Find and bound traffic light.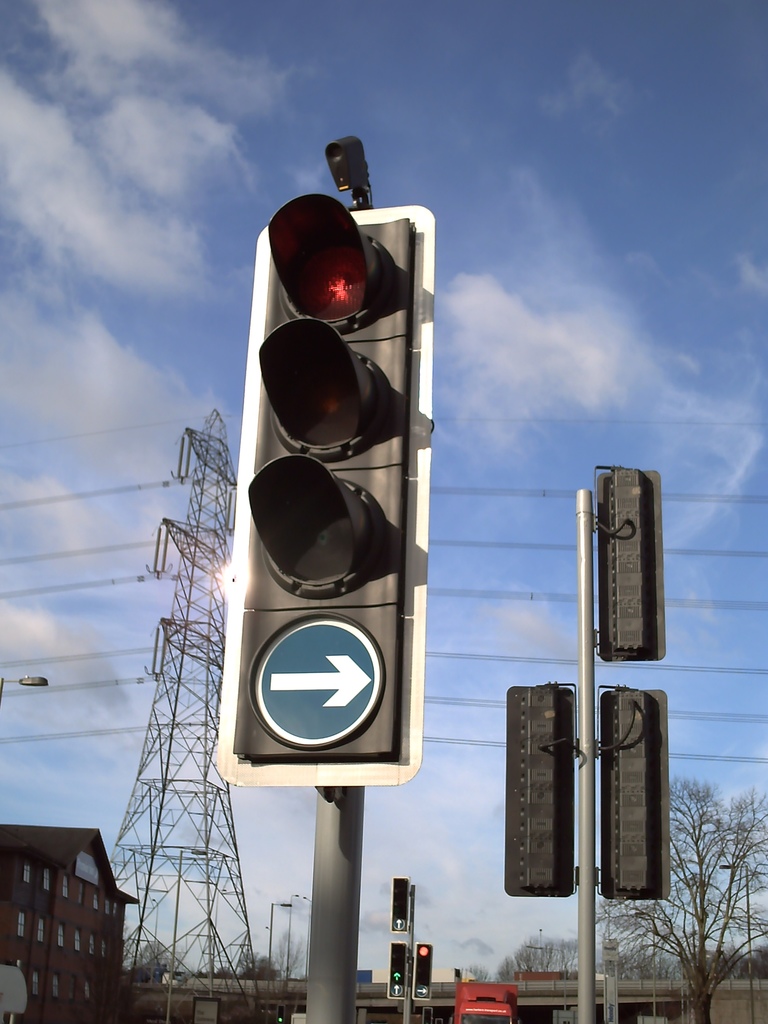
Bound: pyautogui.locateOnScreen(216, 195, 435, 788).
